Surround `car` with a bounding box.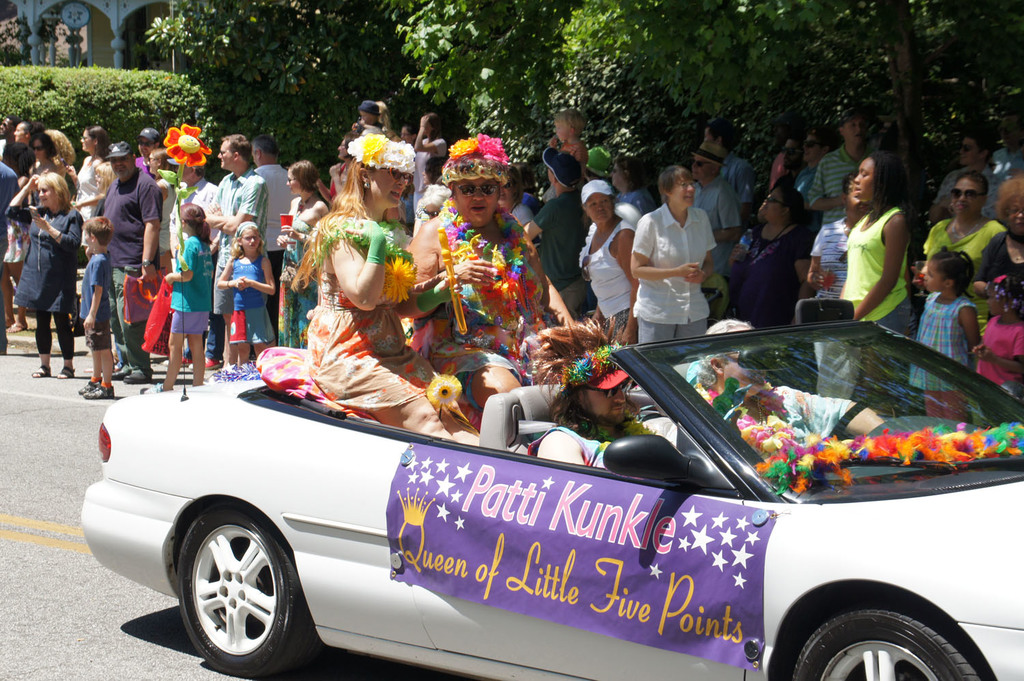
(83, 313, 1023, 680).
